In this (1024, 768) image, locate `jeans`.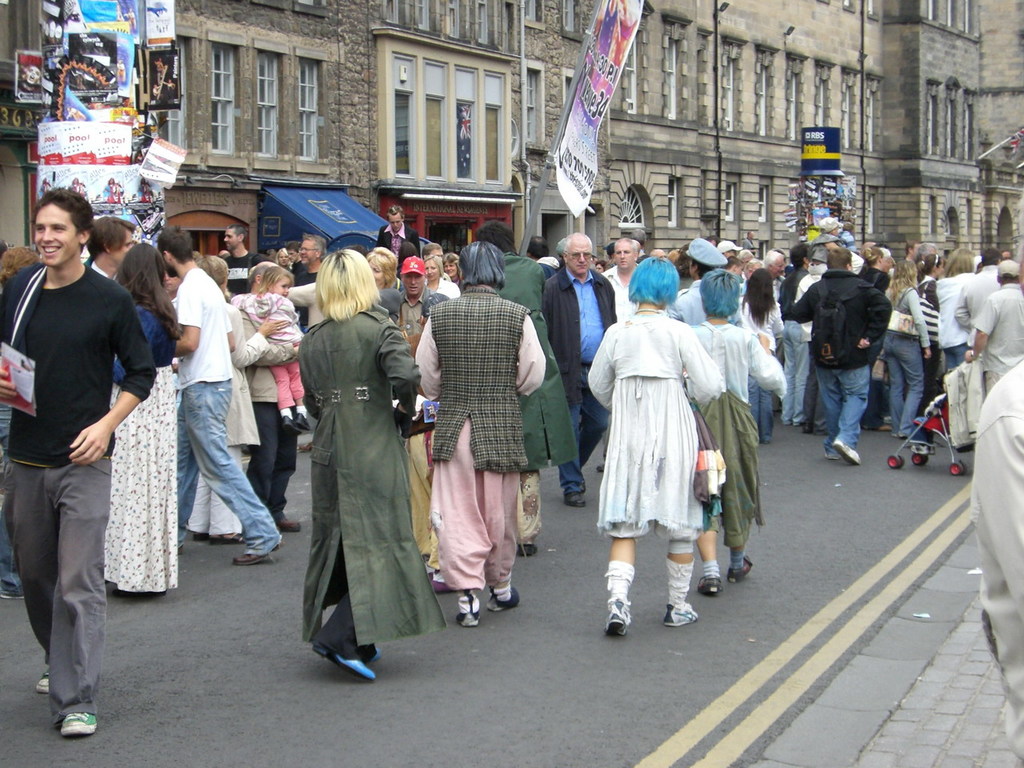
Bounding box: 173 381 270 546.
